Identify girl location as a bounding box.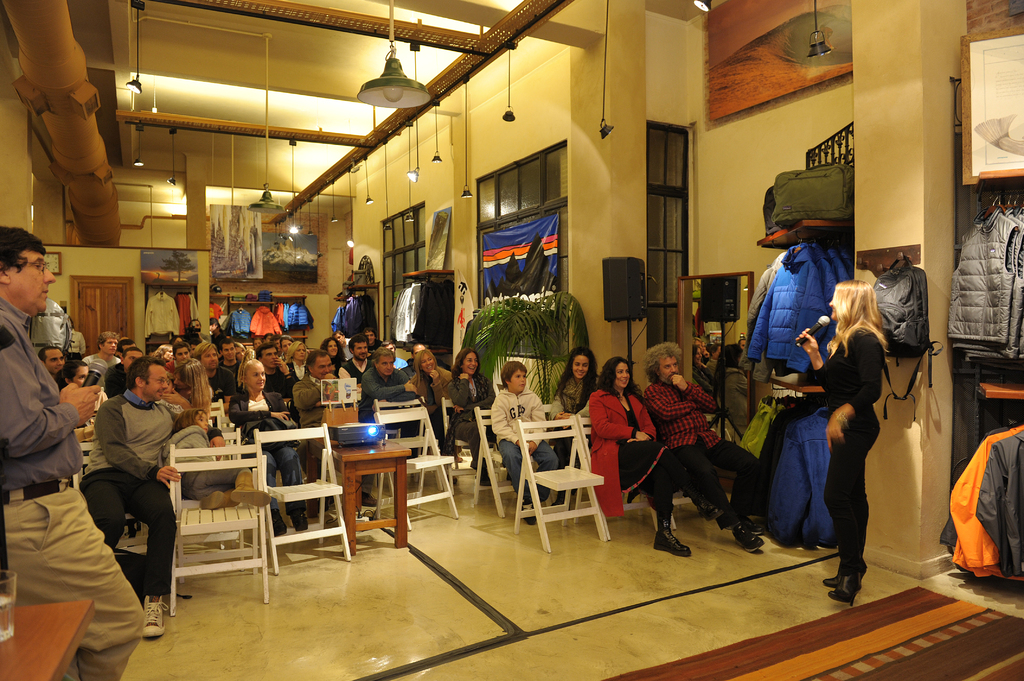
[x1=794, y1=280, x2=889, y2=604].
